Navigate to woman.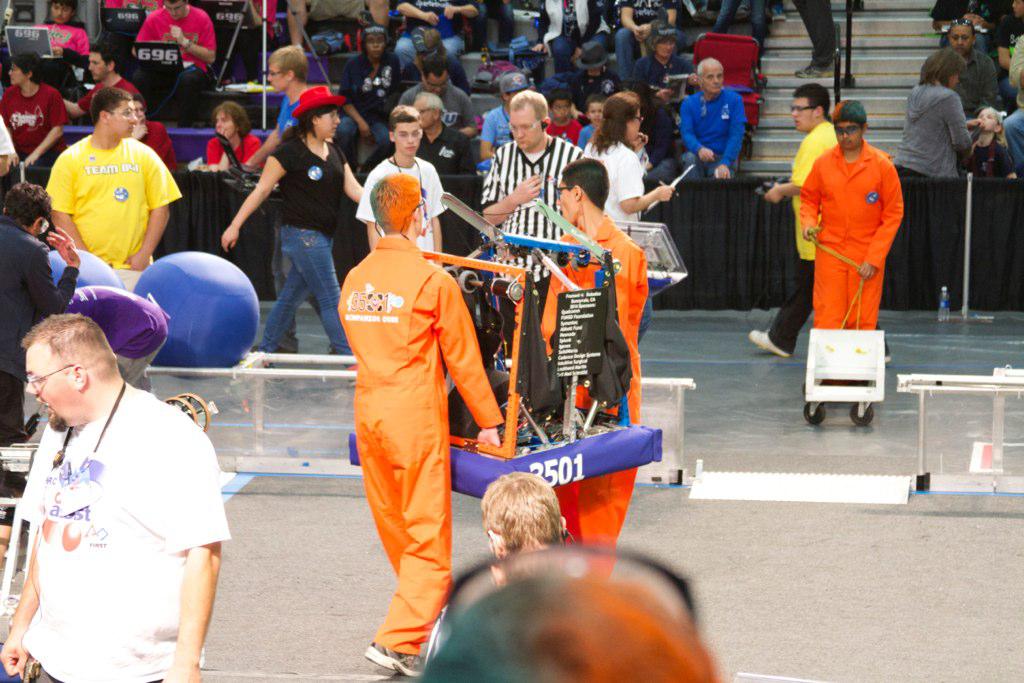
Navigation target: (left=195, top=91, right=258, bottom=189).
